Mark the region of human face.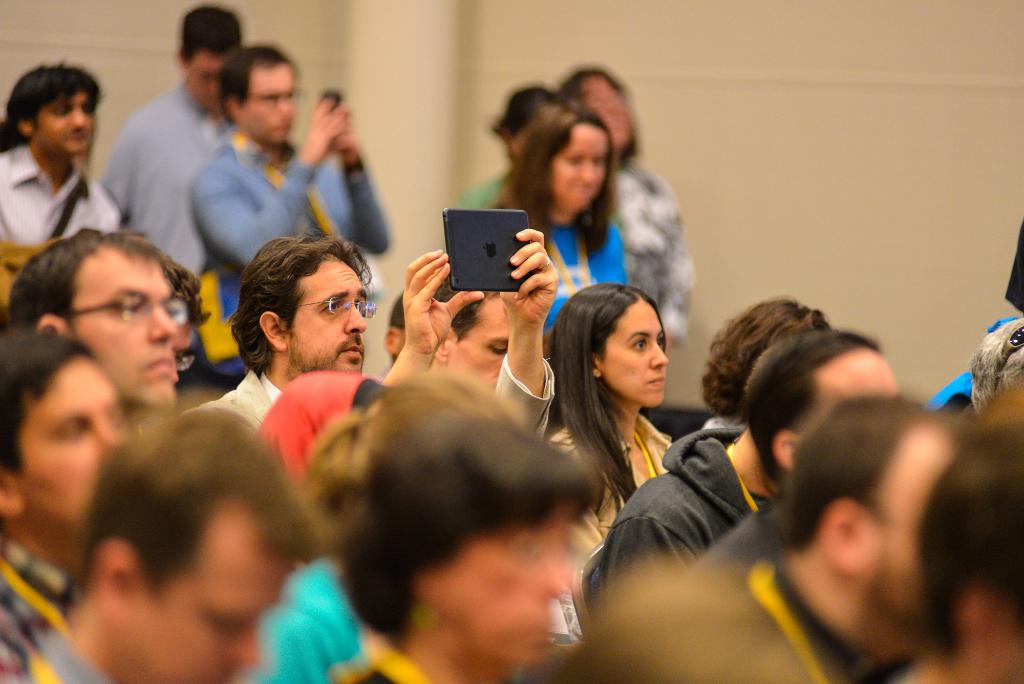
Region: (left=31, top=87, right=96, bottom=158).
